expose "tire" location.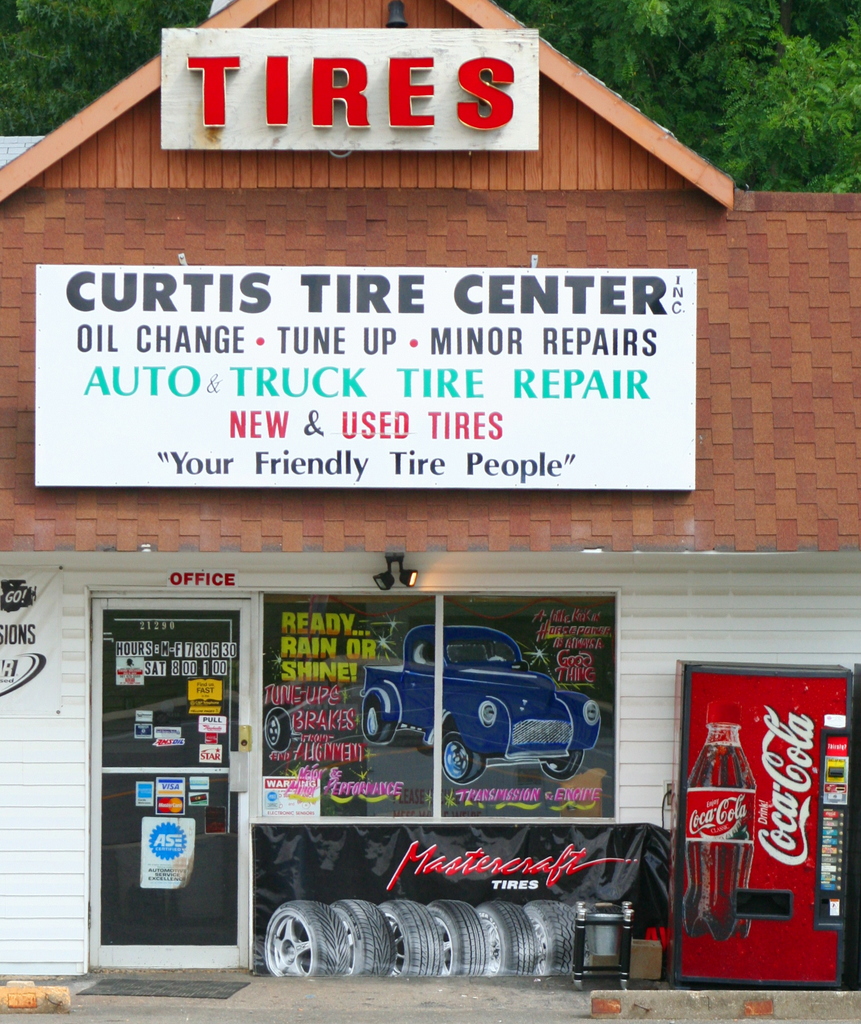
Exposed at BBox(478, 902, 539, 982).
